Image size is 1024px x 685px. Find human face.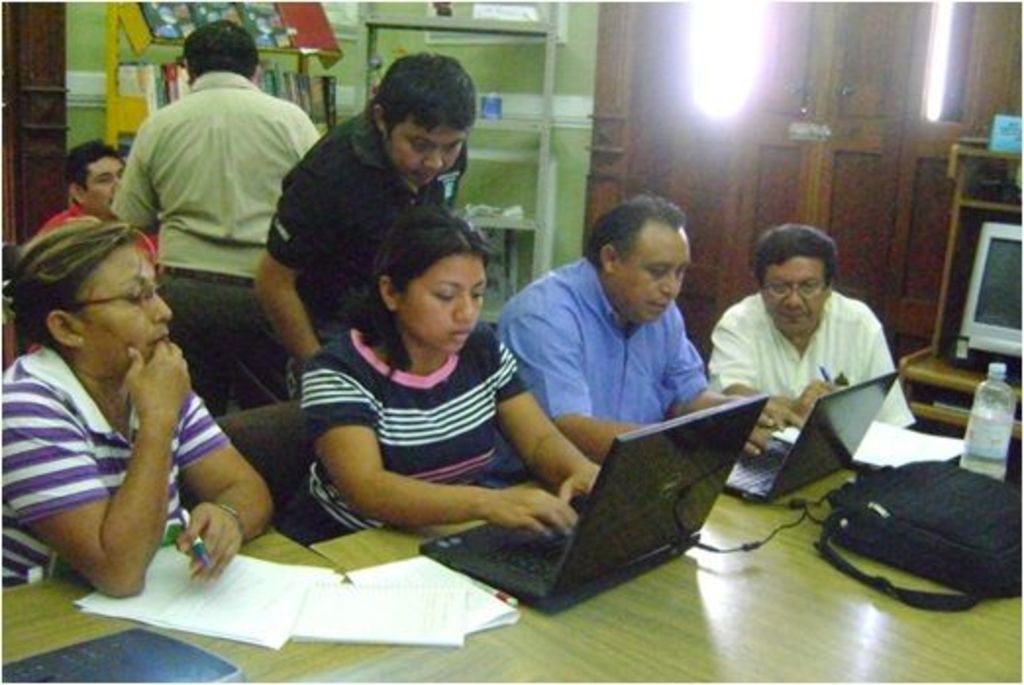
(x1=73, y1=243, x2=171, y2=365).
